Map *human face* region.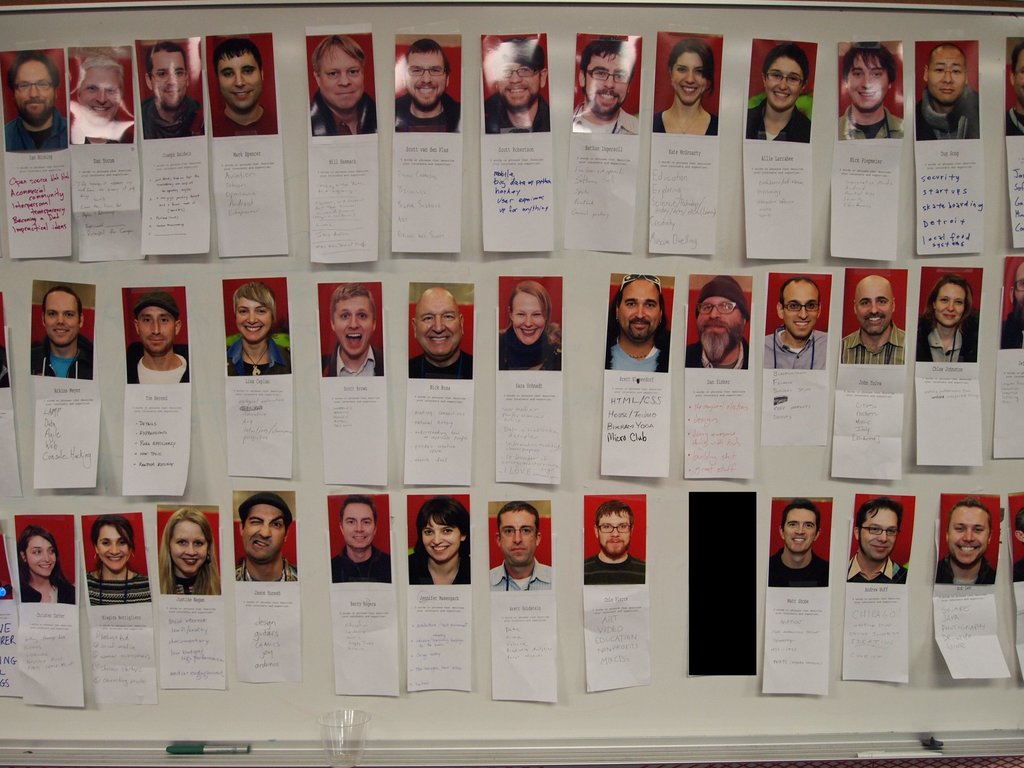
Mapped to (x1=925, y1=51, x2=964, y2=107).
